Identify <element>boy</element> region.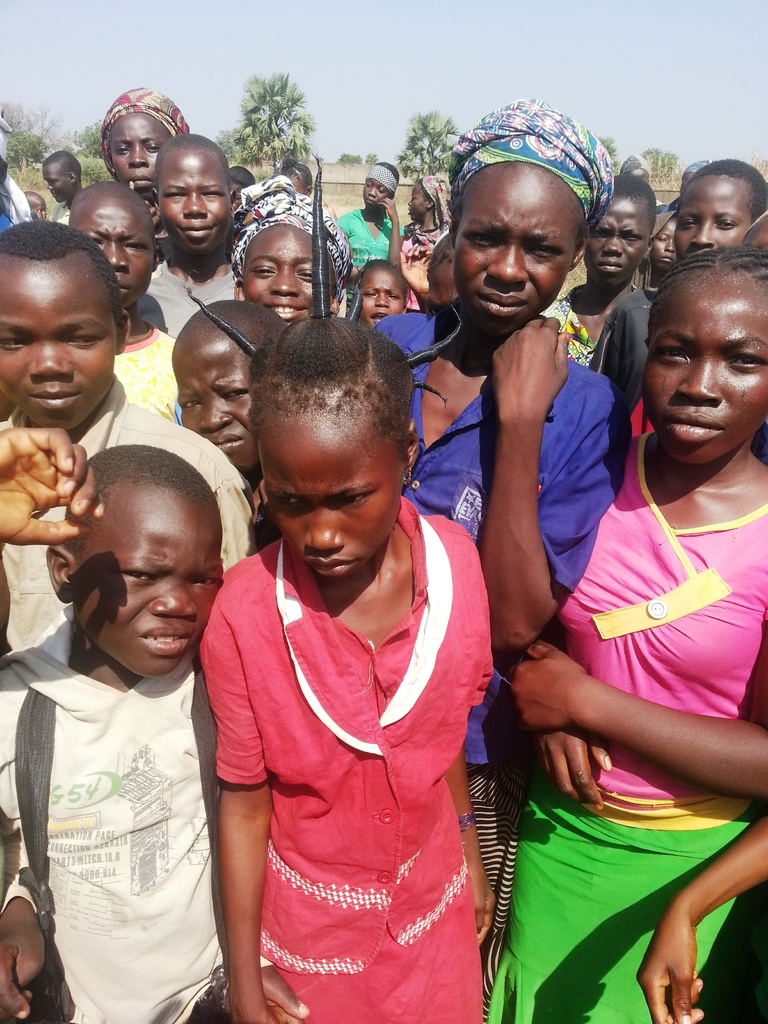
Region: bbox=[596, 154, 755, 428].
